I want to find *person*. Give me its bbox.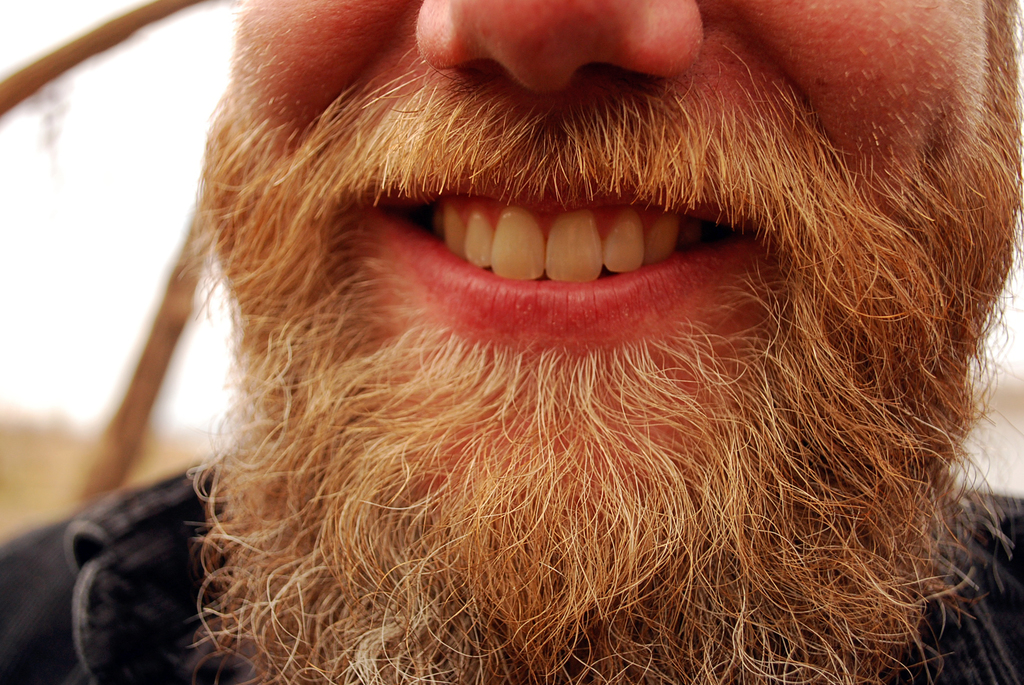
(x1=3, y1=0, x2=1023, y2=682).
